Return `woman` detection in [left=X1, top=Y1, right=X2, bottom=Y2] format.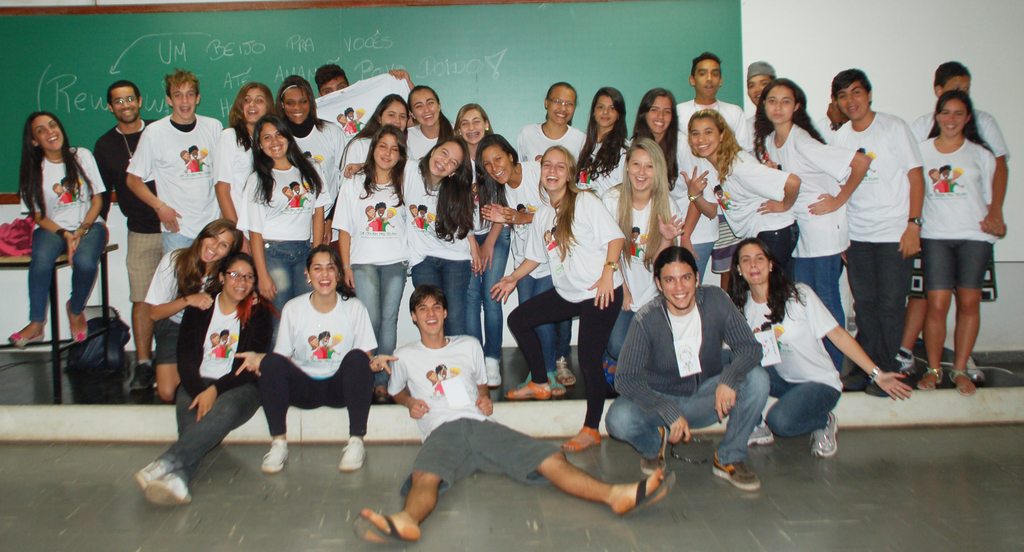
[left=323, top=122, right=410, bottom=411].
